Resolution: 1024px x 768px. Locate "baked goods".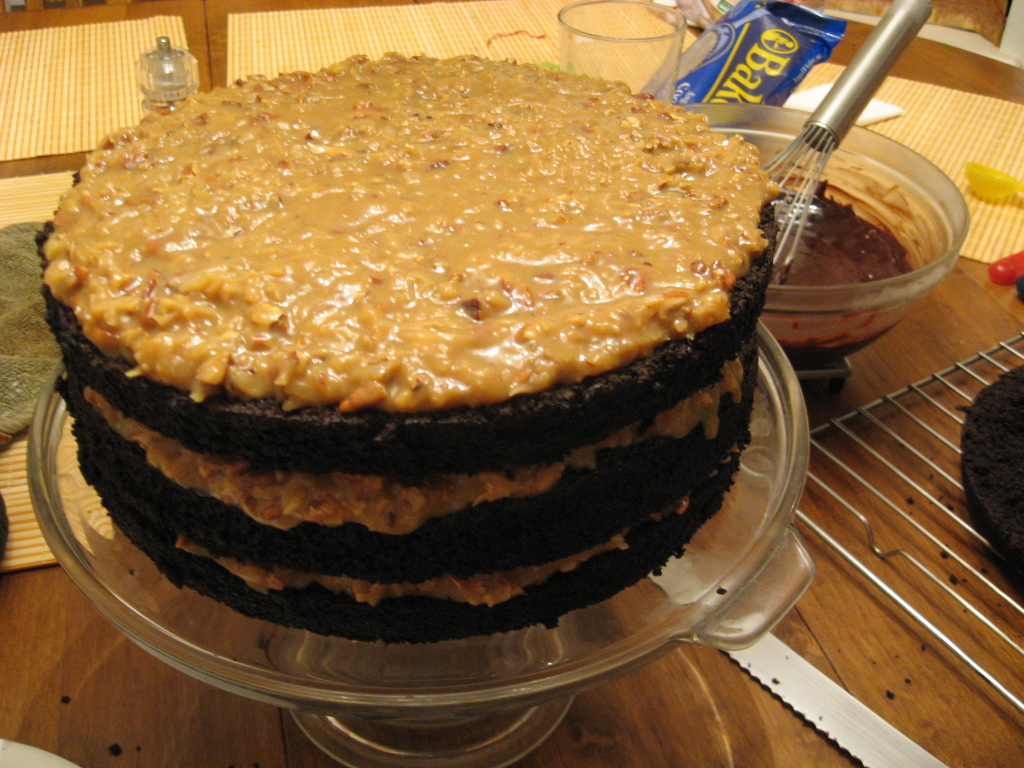
bbox(957, 360, 1023, 579).
